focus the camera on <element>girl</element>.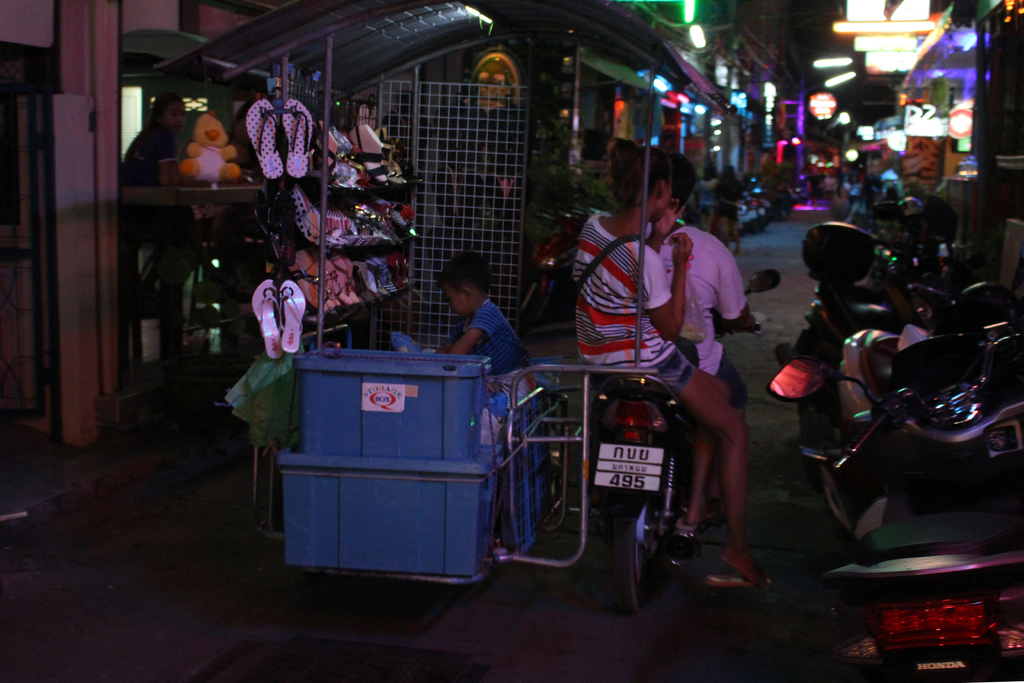
Focus region: 433 249 538 420.
